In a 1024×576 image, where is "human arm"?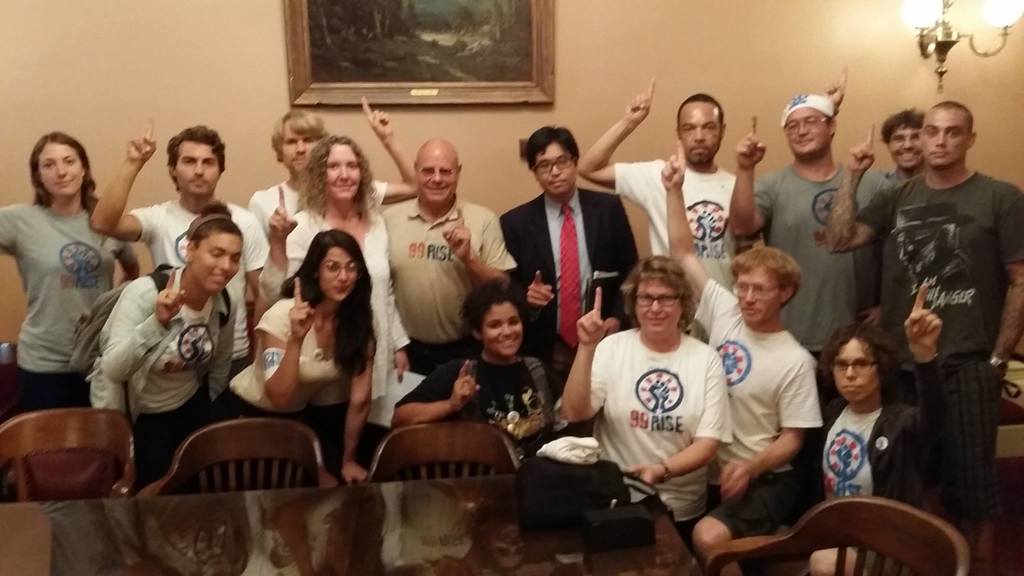
Rect(564, 281, 620, 424).
